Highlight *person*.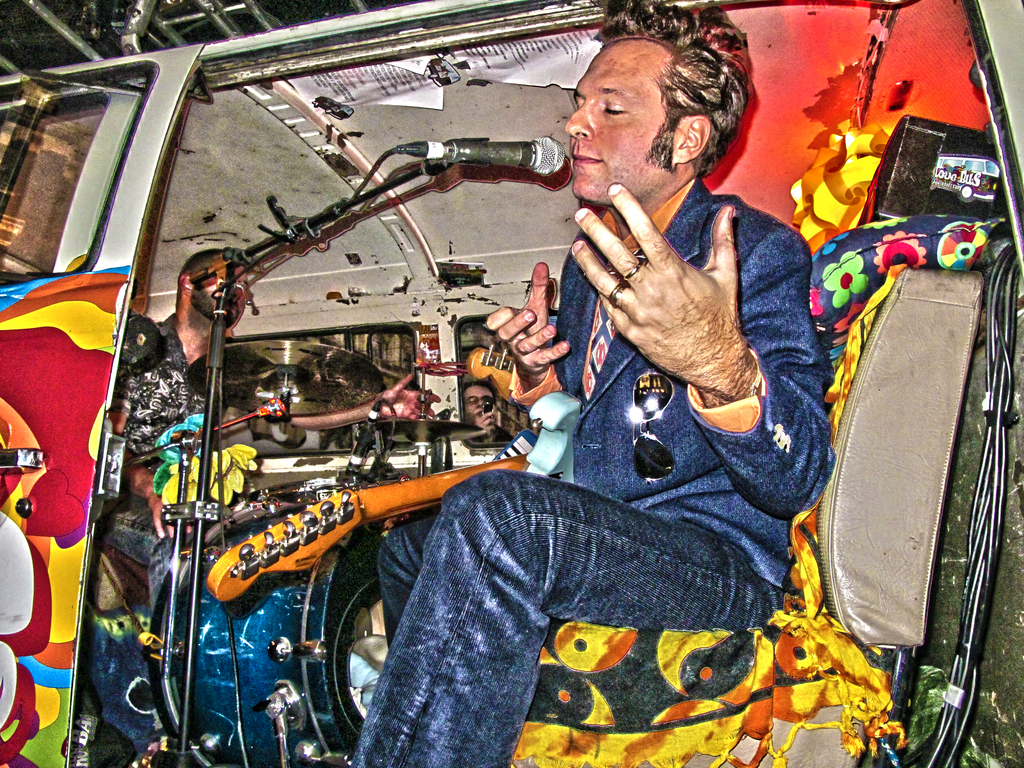
Highlighted region: 109:246:438:606.
